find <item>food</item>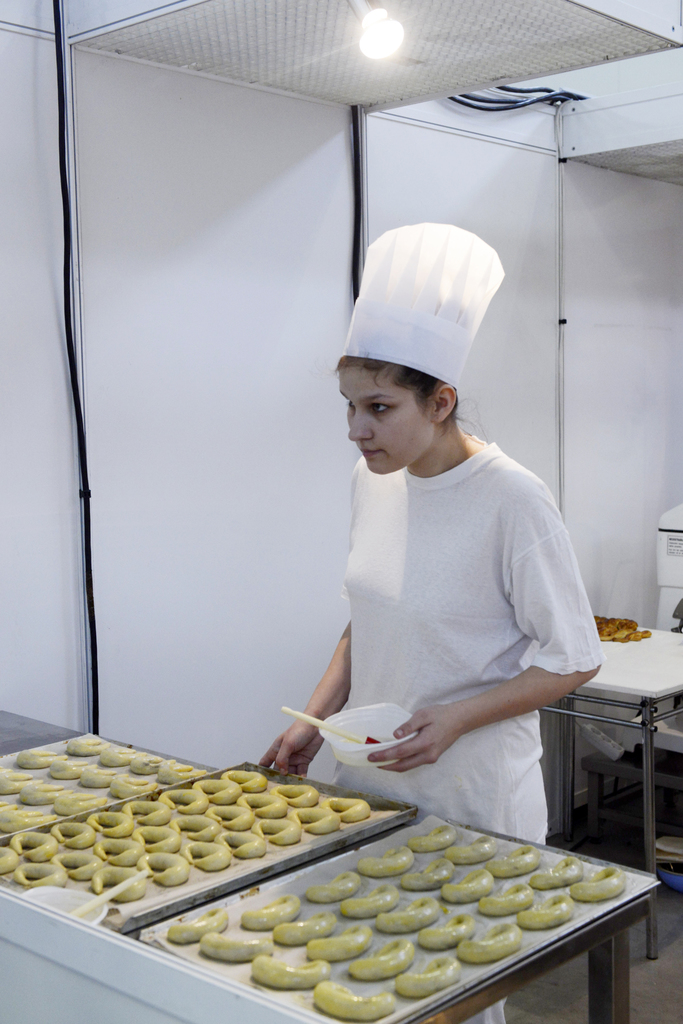
(left=156, top=762, right=201, bottom=783)
